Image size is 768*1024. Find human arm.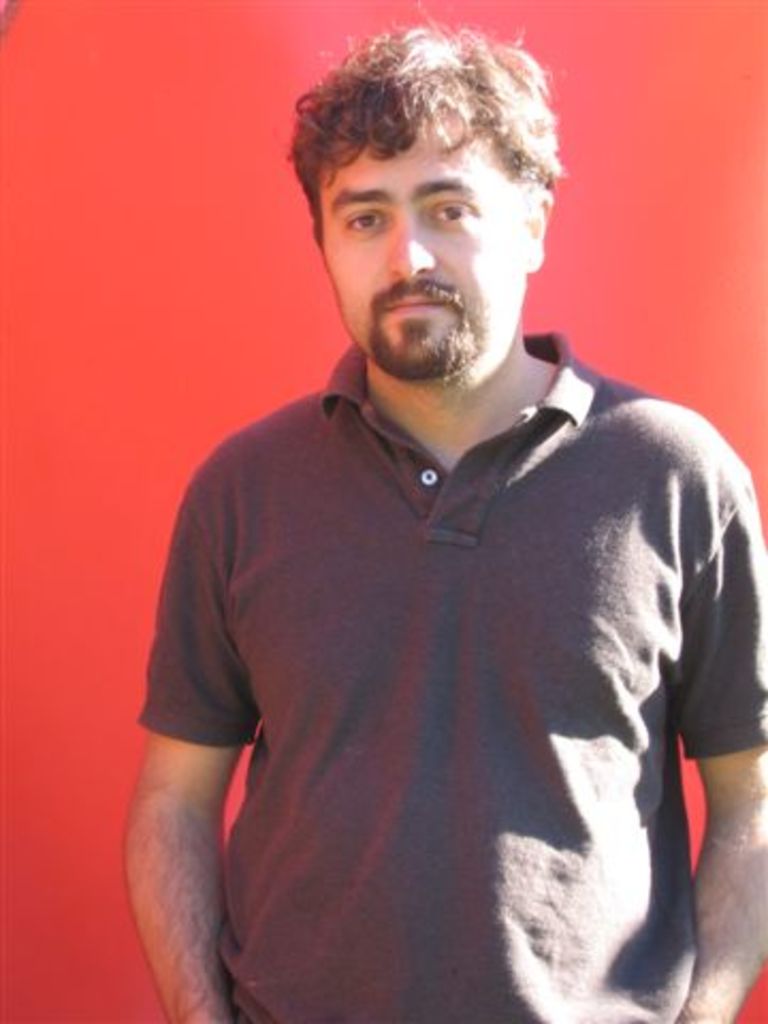
bbox(634, 395, 766, 1022).
